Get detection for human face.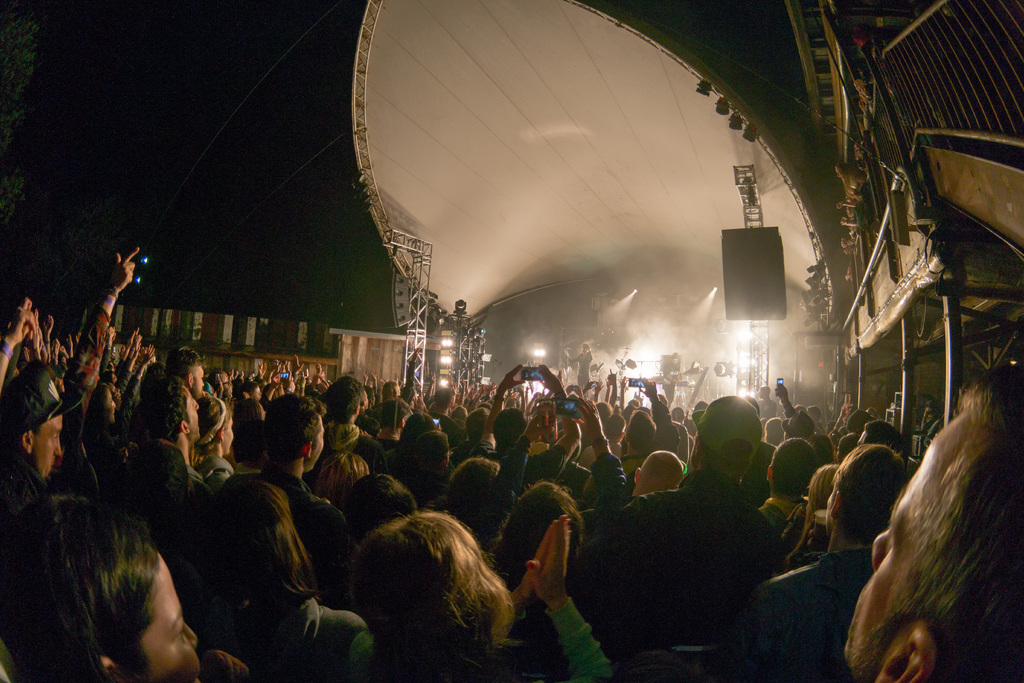
Detection: Rect(184, 387, 204, 441).
